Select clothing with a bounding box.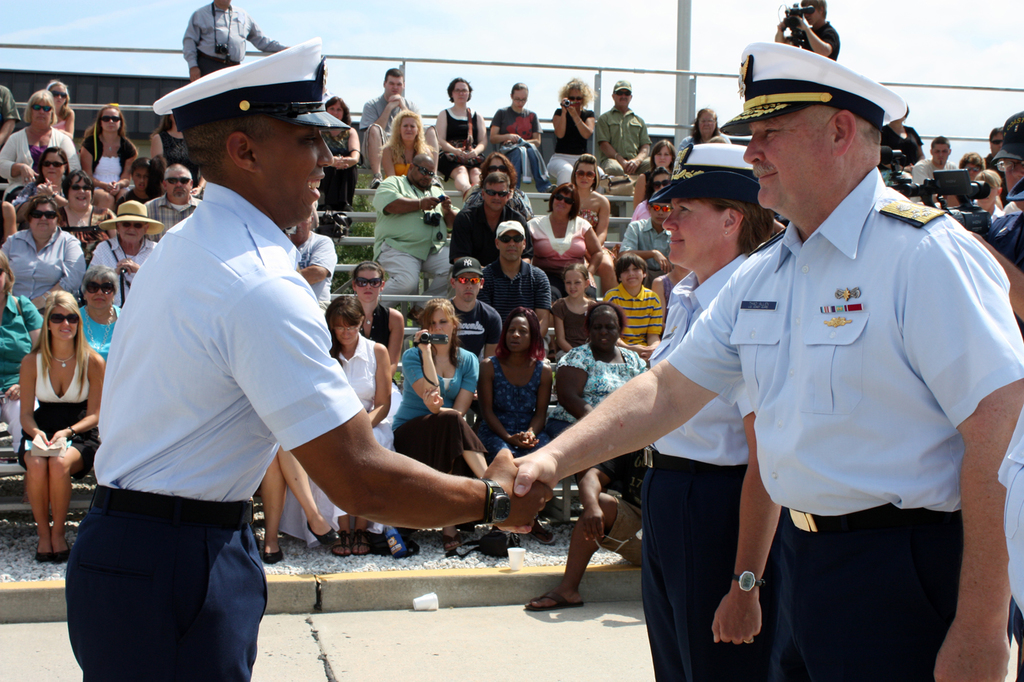
{"left": 180, "top": 4, "right": 285, "bottom": 72}.
